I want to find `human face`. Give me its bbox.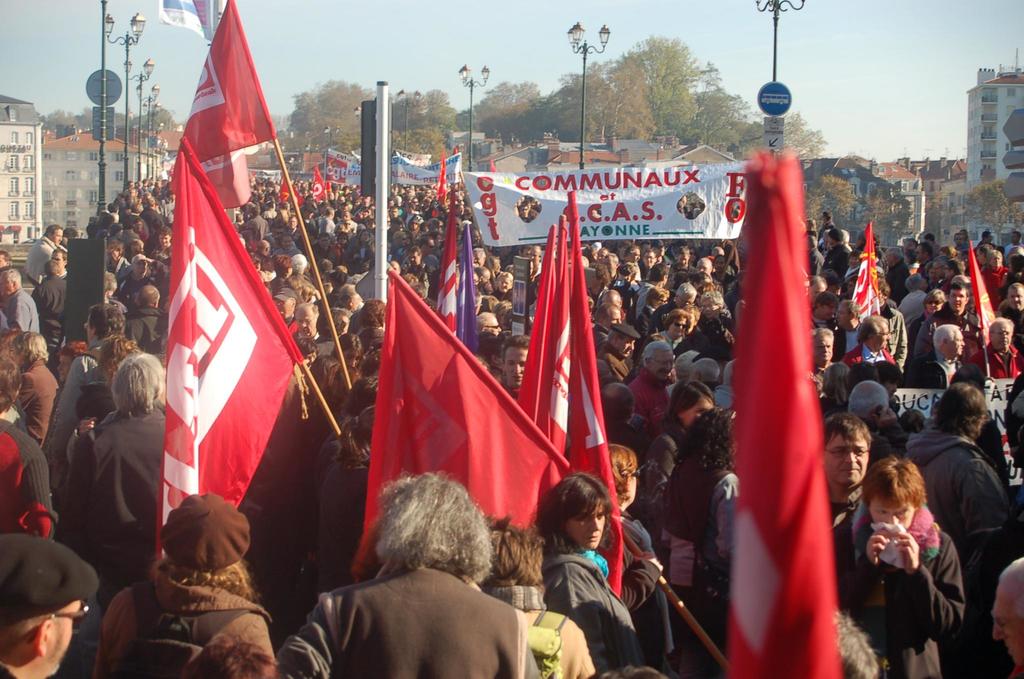
[671,318,686,336].
